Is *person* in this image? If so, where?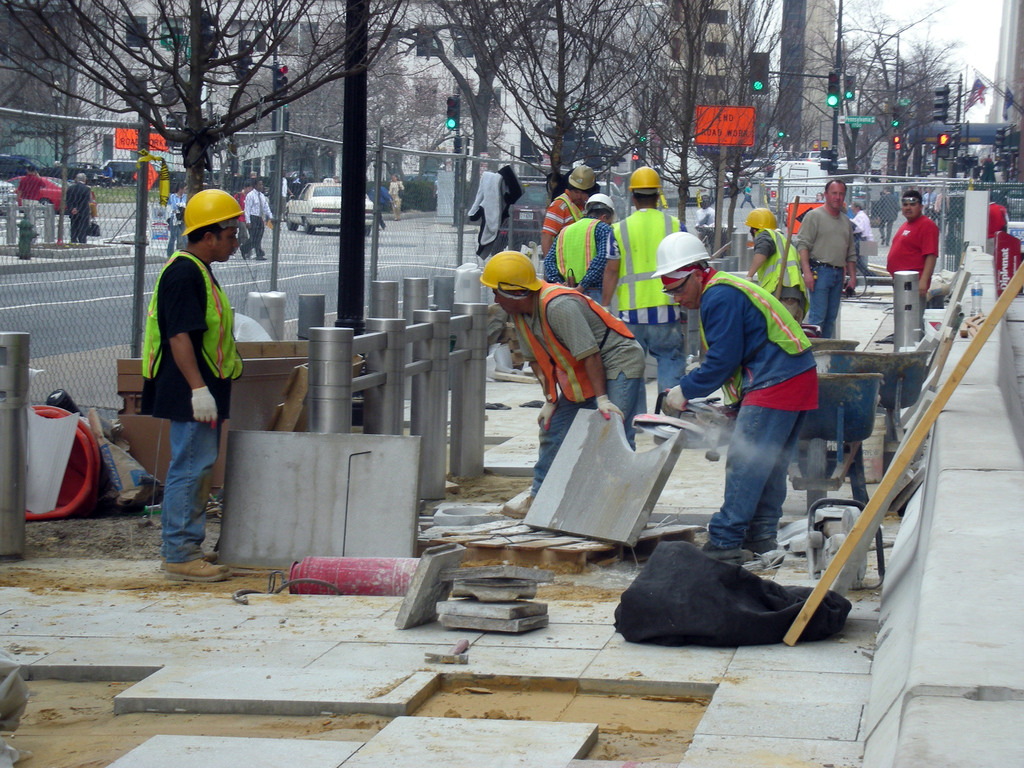
Yes, at (x1=652, y1=230, x2=823, y2=573).
